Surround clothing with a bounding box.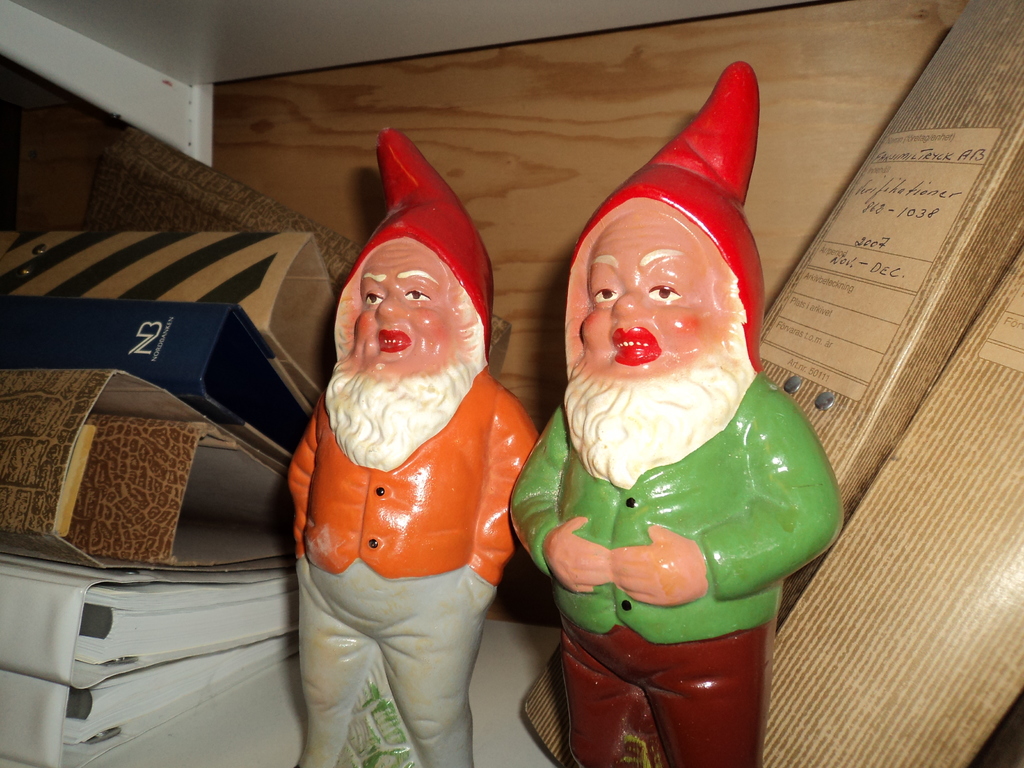
rect(280, 235, 531, 733).
